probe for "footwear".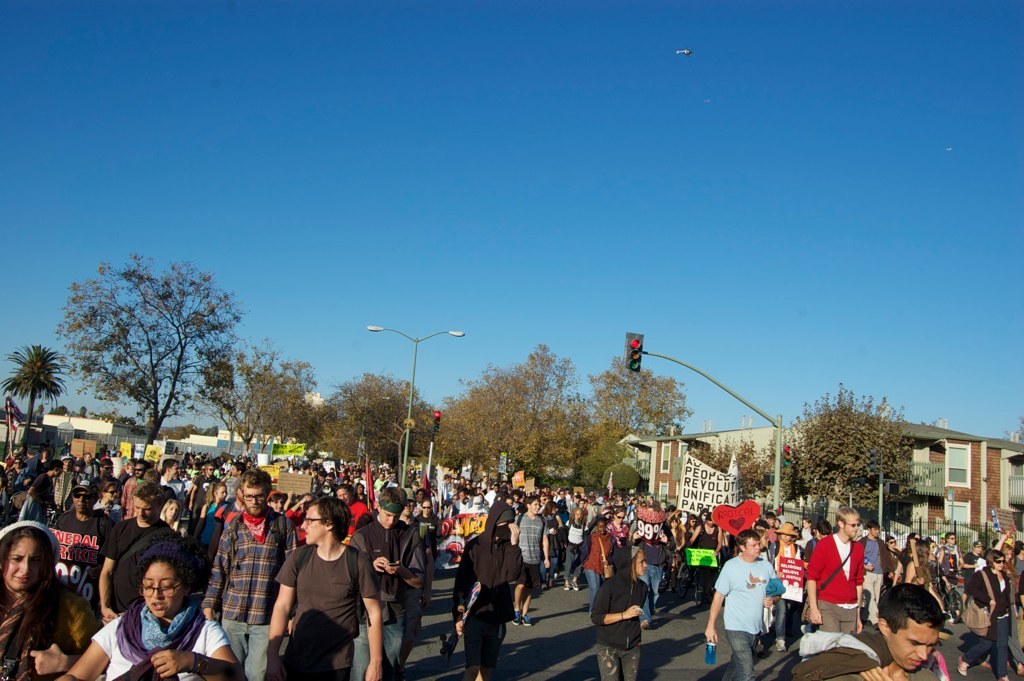
Probe result: {"left": 511, "top": 613, "right": 522, "bottom": 627}.
